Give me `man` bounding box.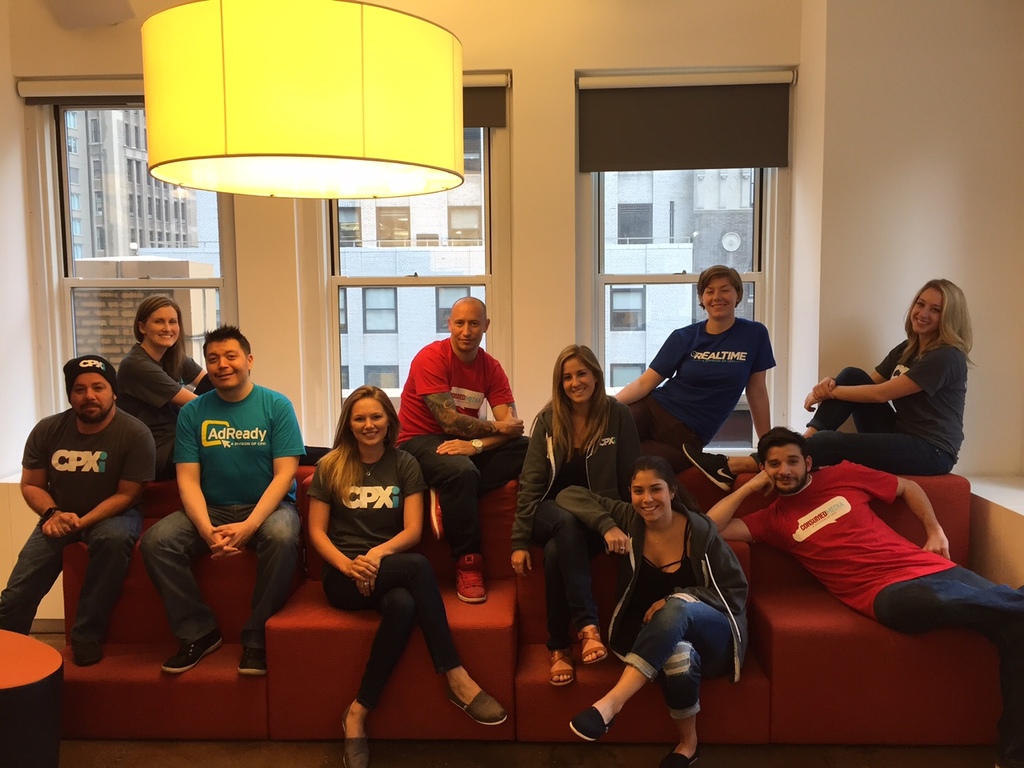
BBox(133, 324, 307, 682).
